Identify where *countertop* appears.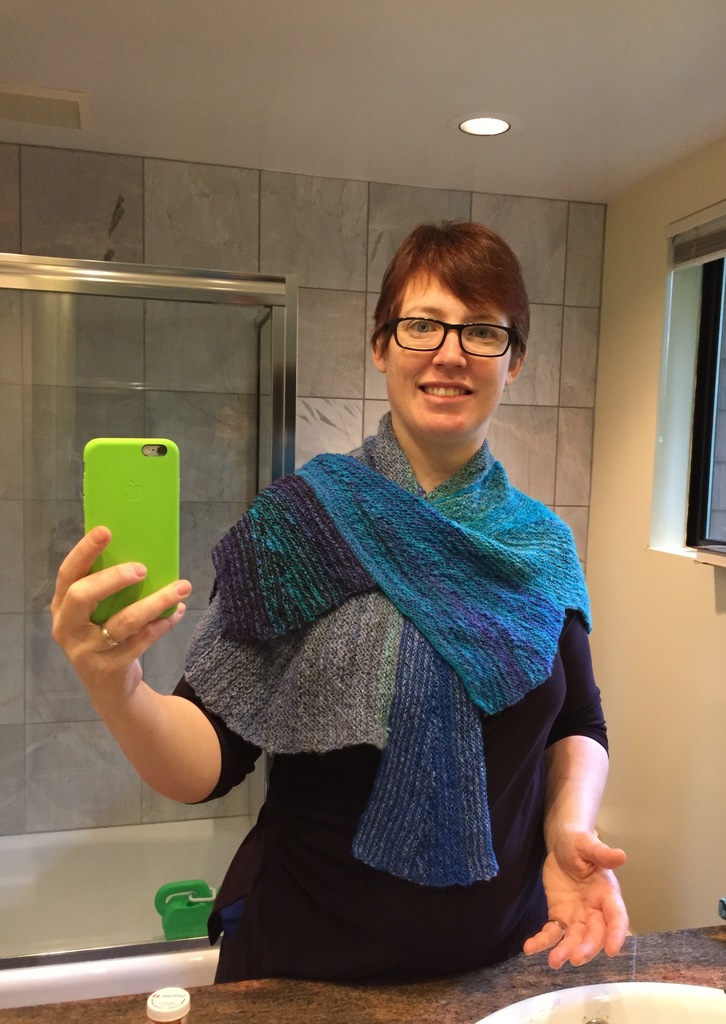
Appears at bbox=[0, 923, 725, 1023].
